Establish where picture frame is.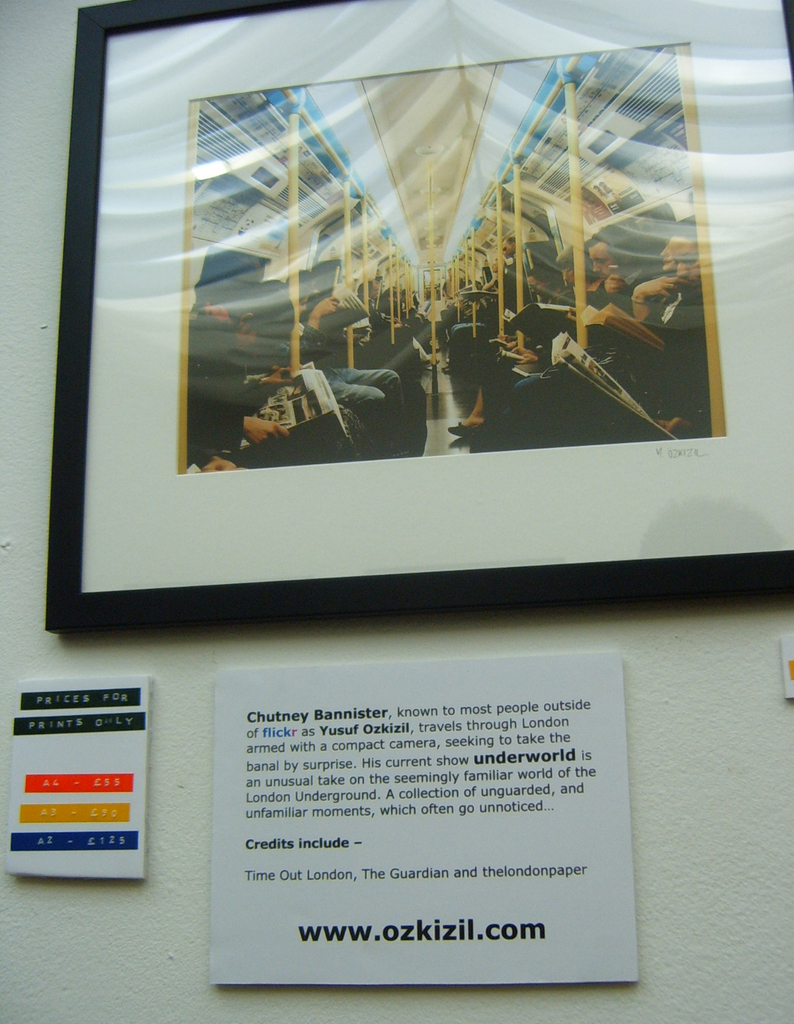
Established at l=40, t=0, r=793, b=631.
